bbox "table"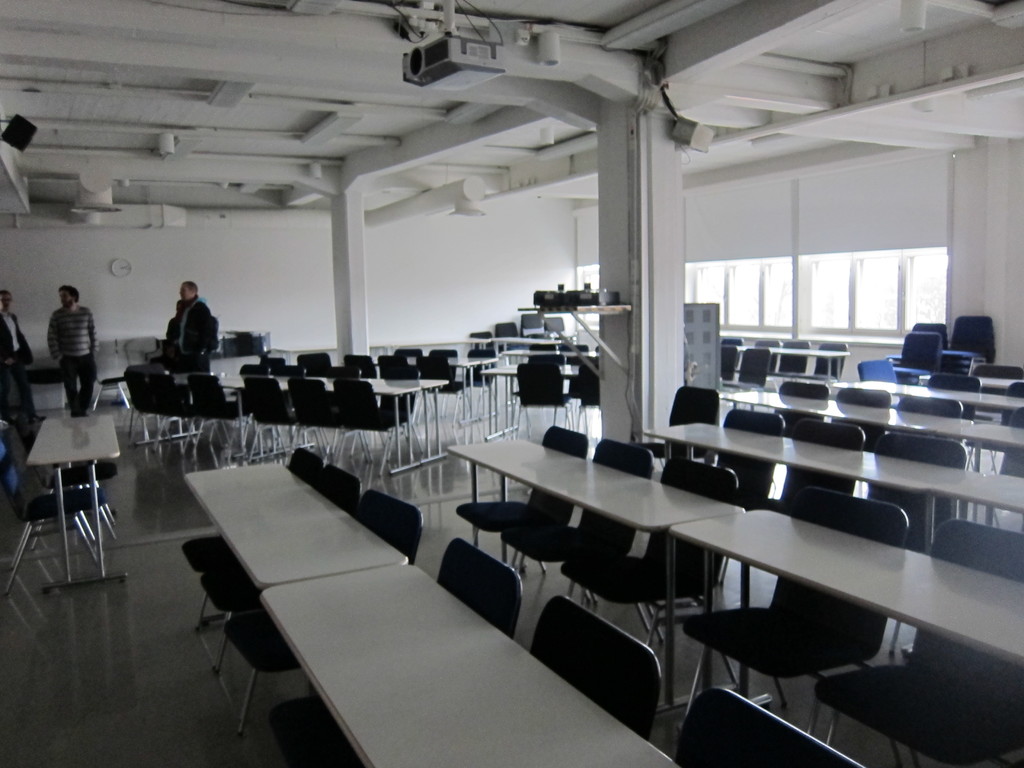
669 509 1023 726
